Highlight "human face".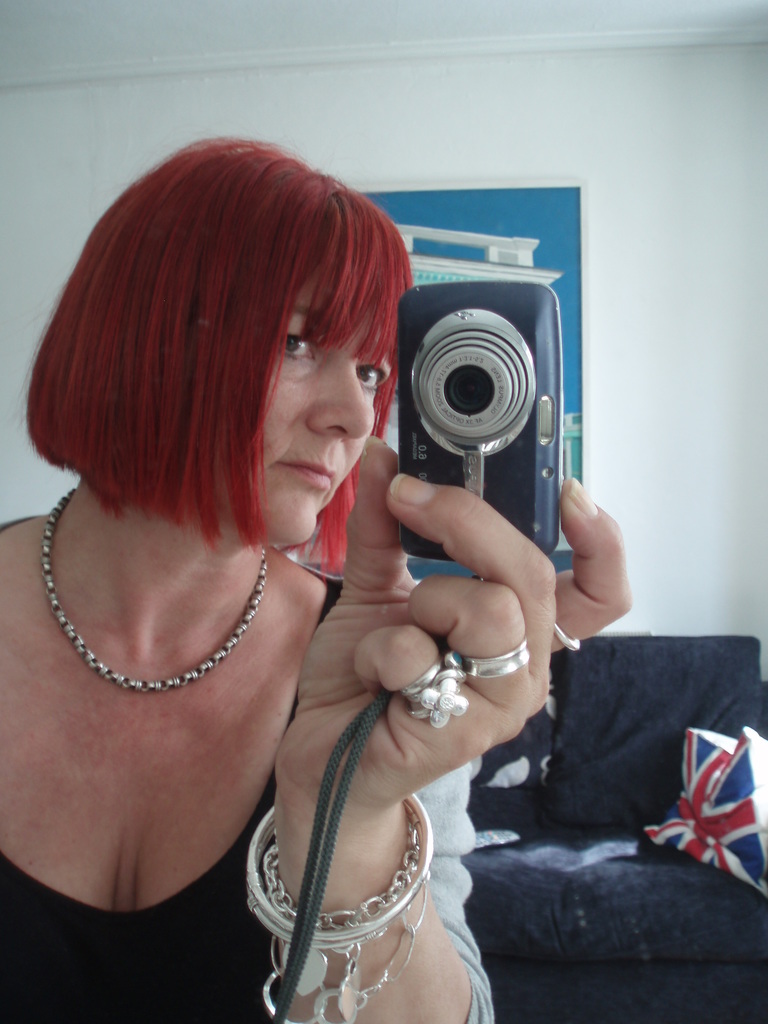
Highlighted region: x1=220 y1=278 x2=387 y2=547.
